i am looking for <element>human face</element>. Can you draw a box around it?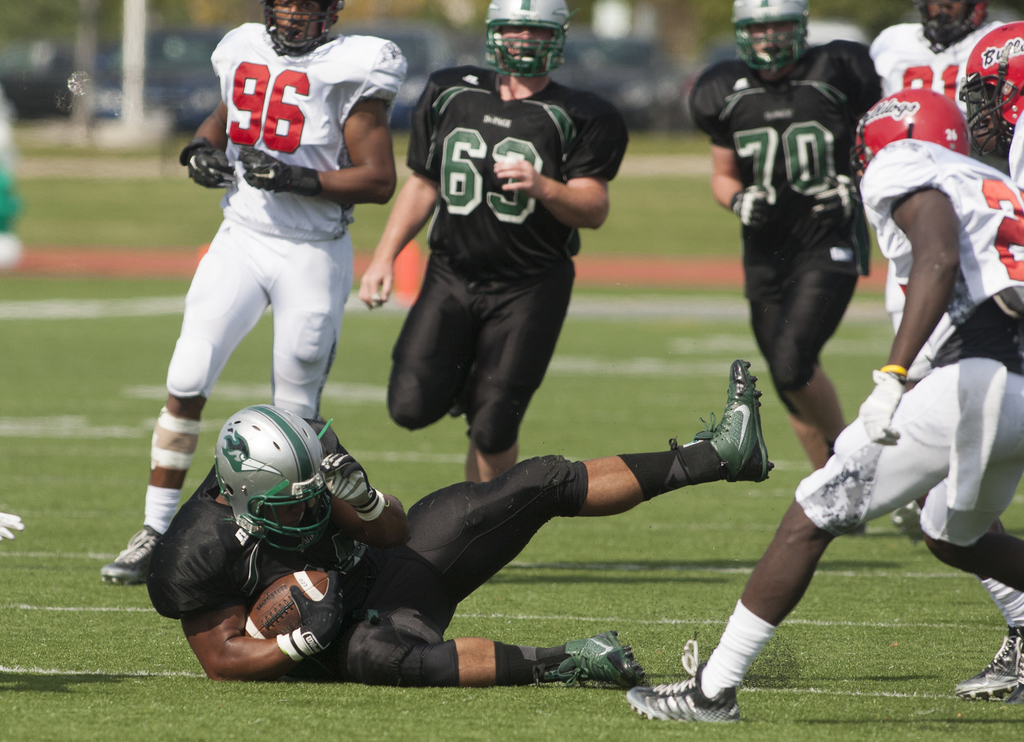
Sure, the bounding box is l=274, t=0, r=324, b=50.
